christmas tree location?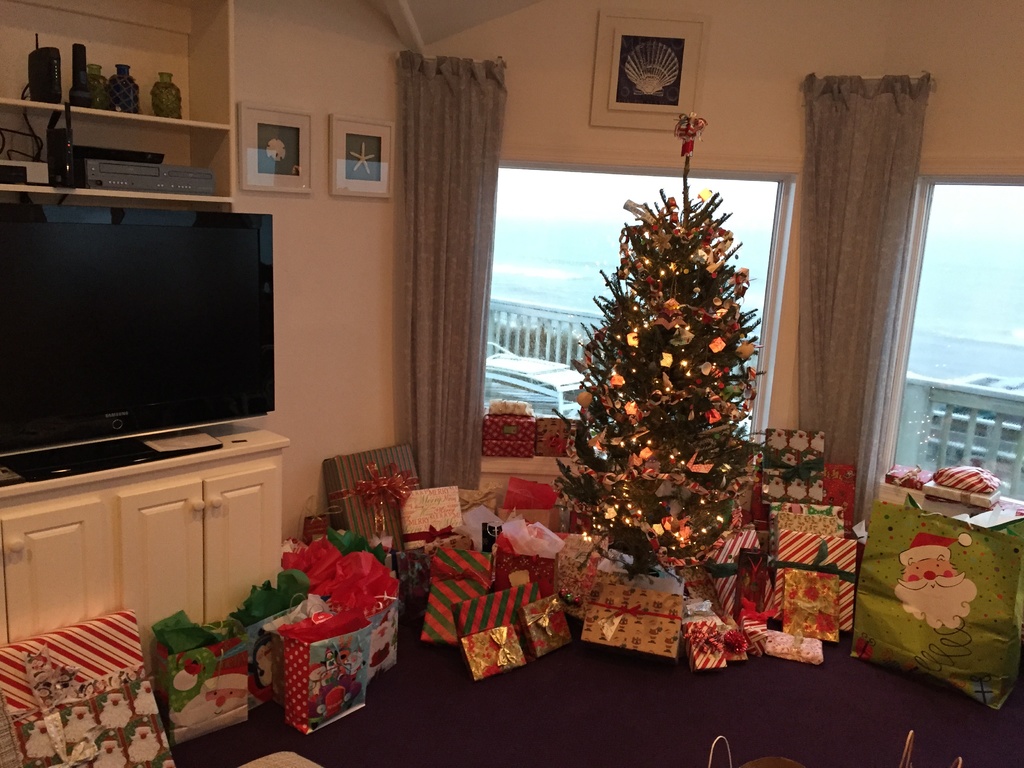
554/112/772/575
